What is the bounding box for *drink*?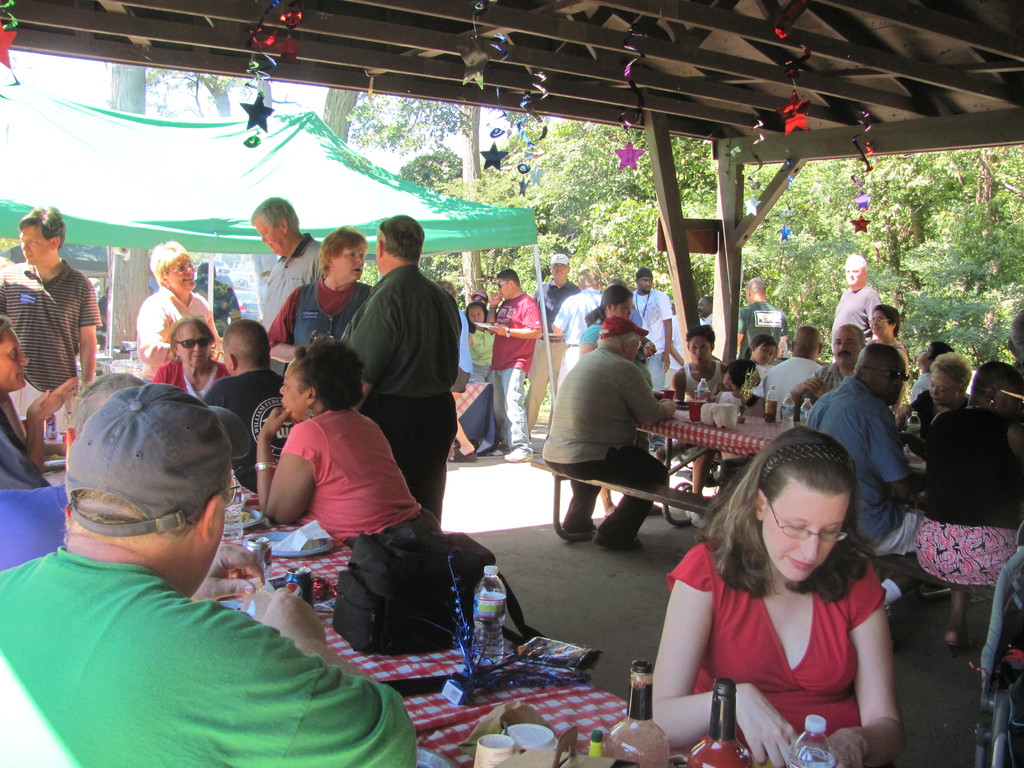
x1=761, y1=384, x2=779, y2=420.
